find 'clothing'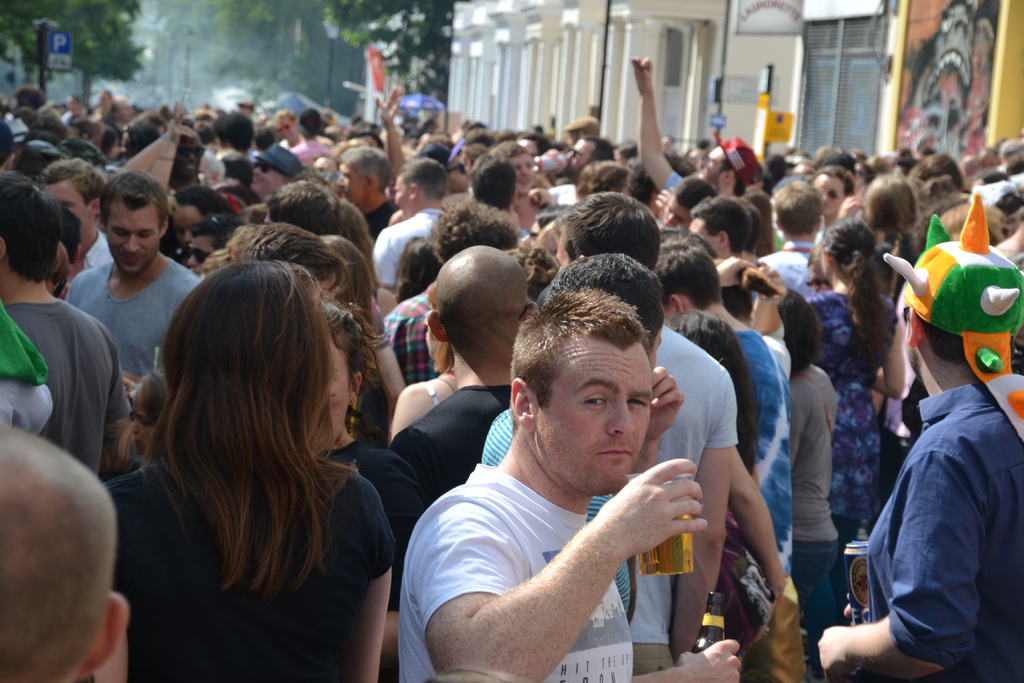
(x1=331, y1=429, x2=416, y2=600)
